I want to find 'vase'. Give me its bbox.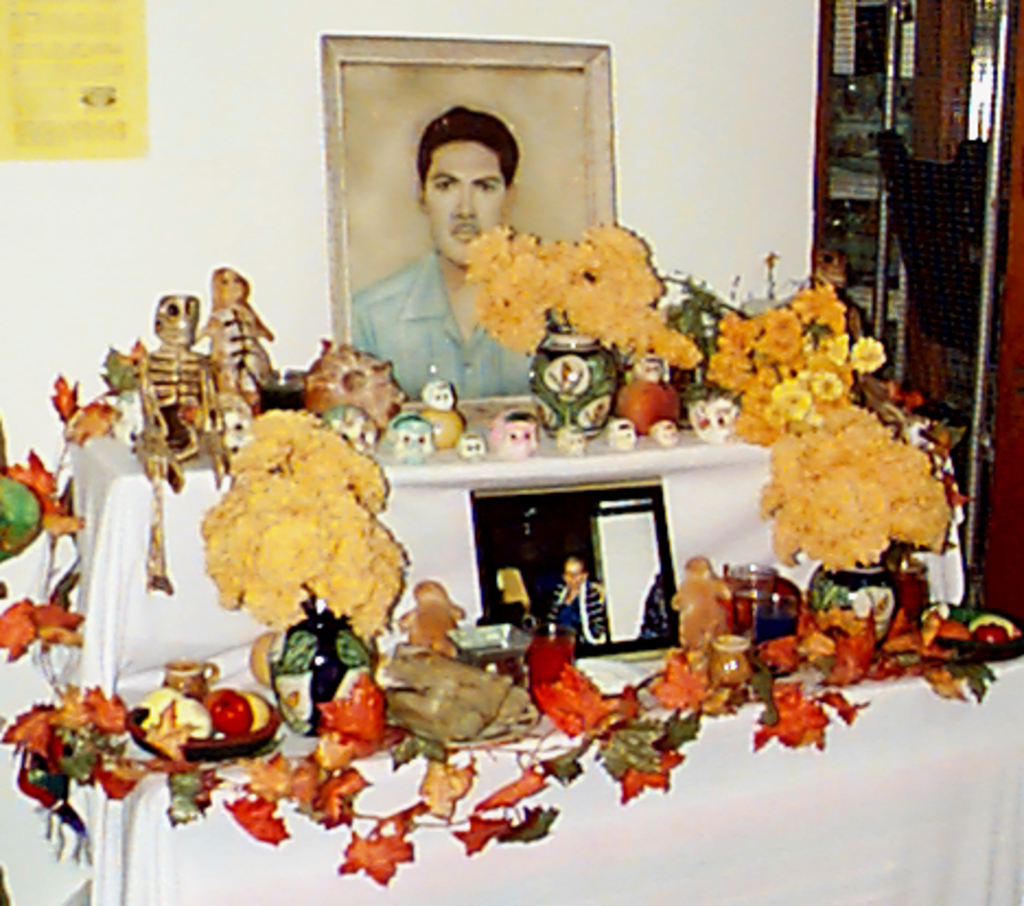
left=807, top=565, right=906, bottom=650.
